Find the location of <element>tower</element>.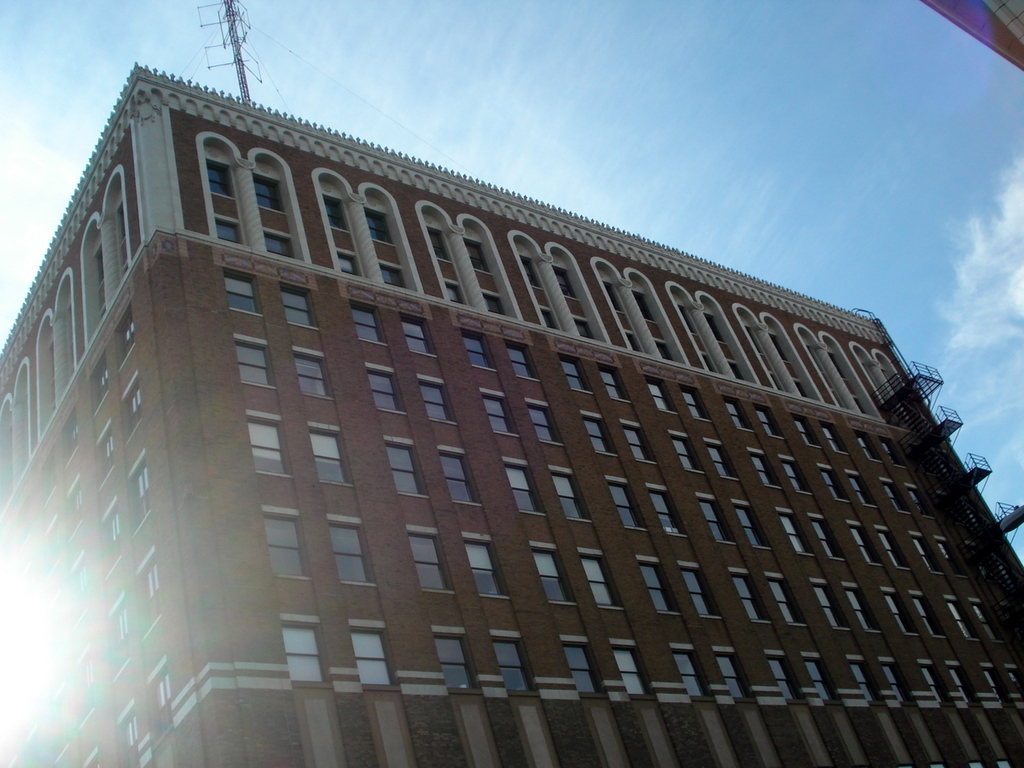
Location: <bbox>0, 61, 1023, 767</bbox>.
